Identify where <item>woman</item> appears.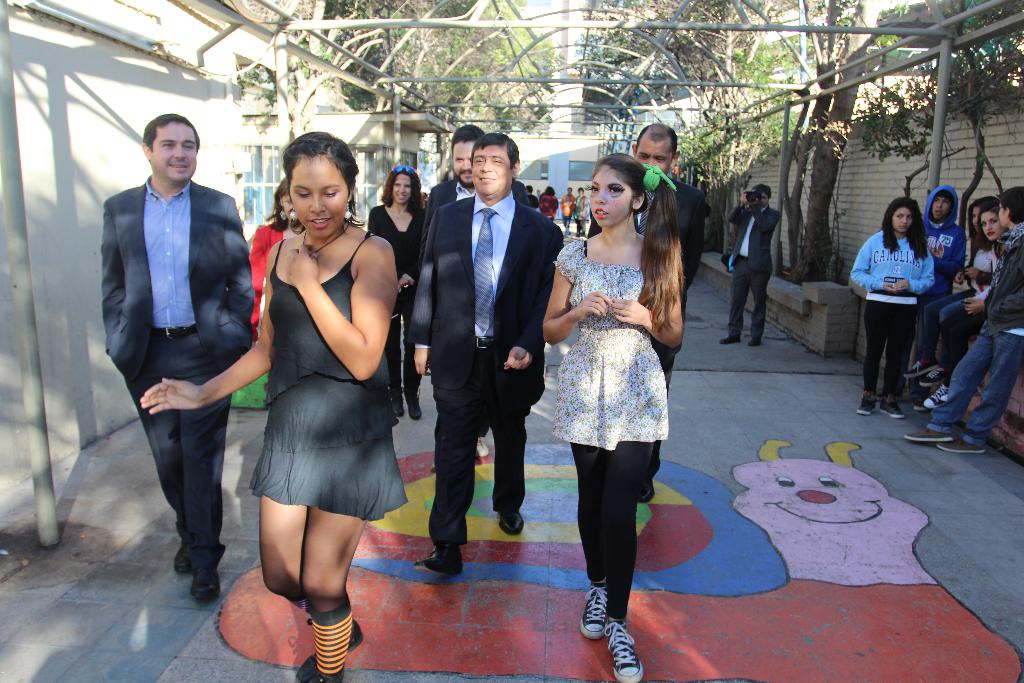
Appears at bbox=(851, 199, 938, 419).
